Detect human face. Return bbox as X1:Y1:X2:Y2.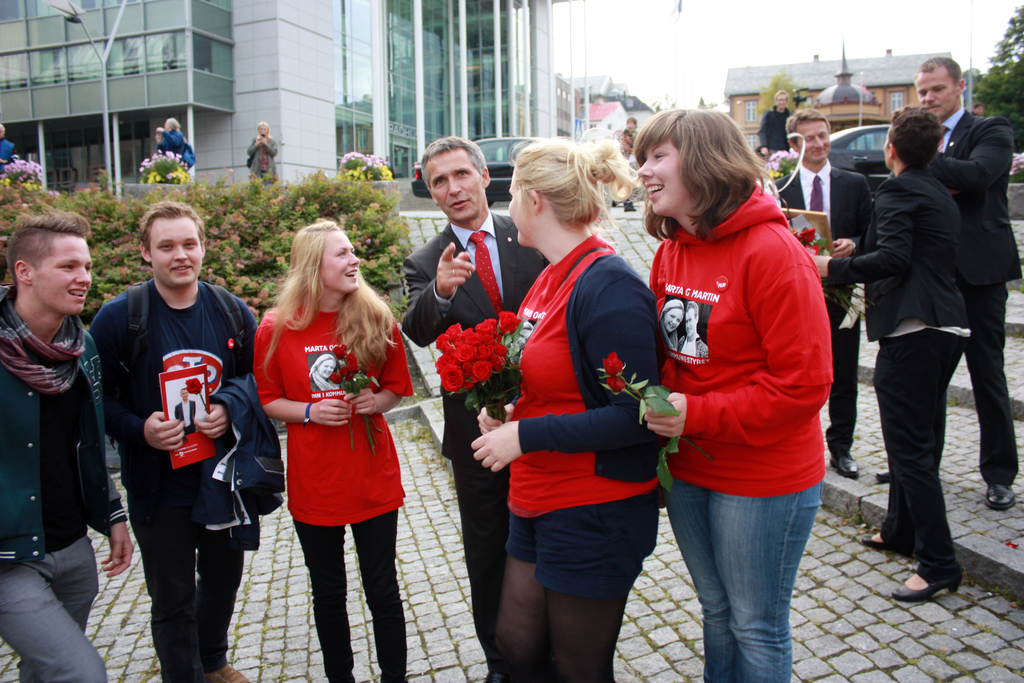
914:74:959:111.
